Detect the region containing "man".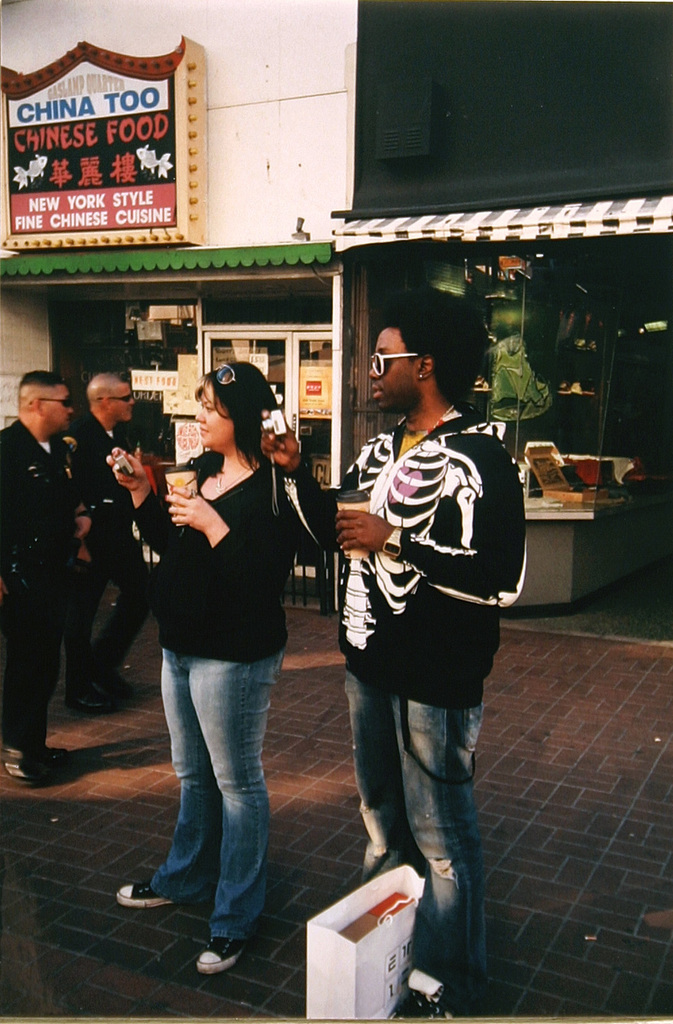
[left=66, top=375, right=154, bottom=709].
